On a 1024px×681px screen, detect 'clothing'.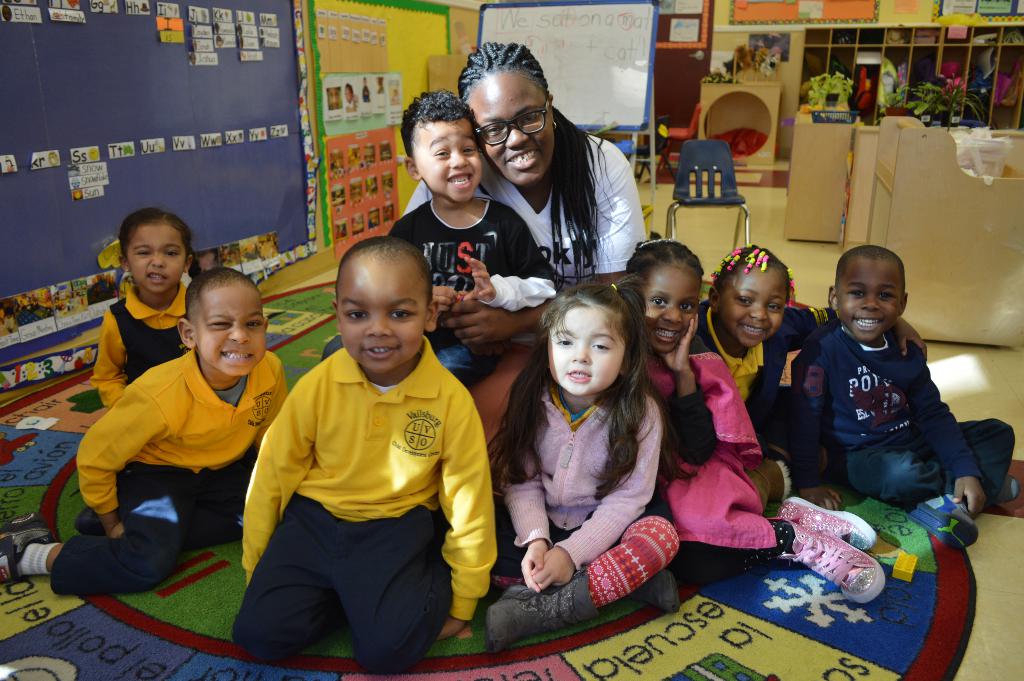
(left=362, top=84, right=371, bottom=105).
